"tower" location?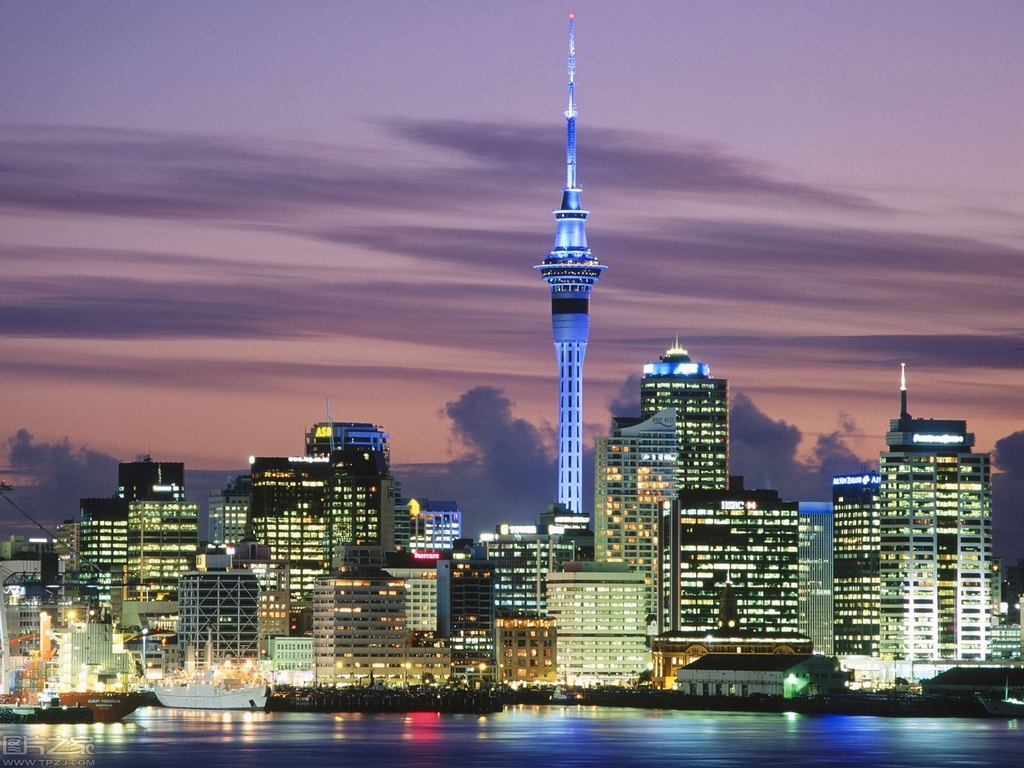
BBox(173, 540, 261, 673)
